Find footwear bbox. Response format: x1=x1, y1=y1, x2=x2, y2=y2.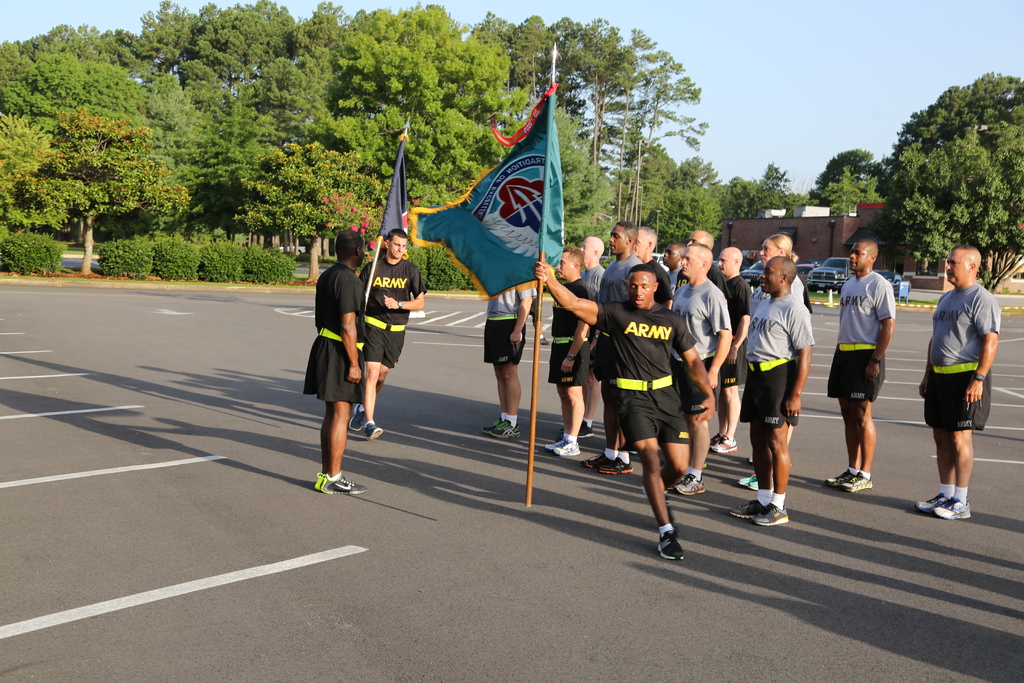
x1=542, y1=436, x2=562, y2=456.
